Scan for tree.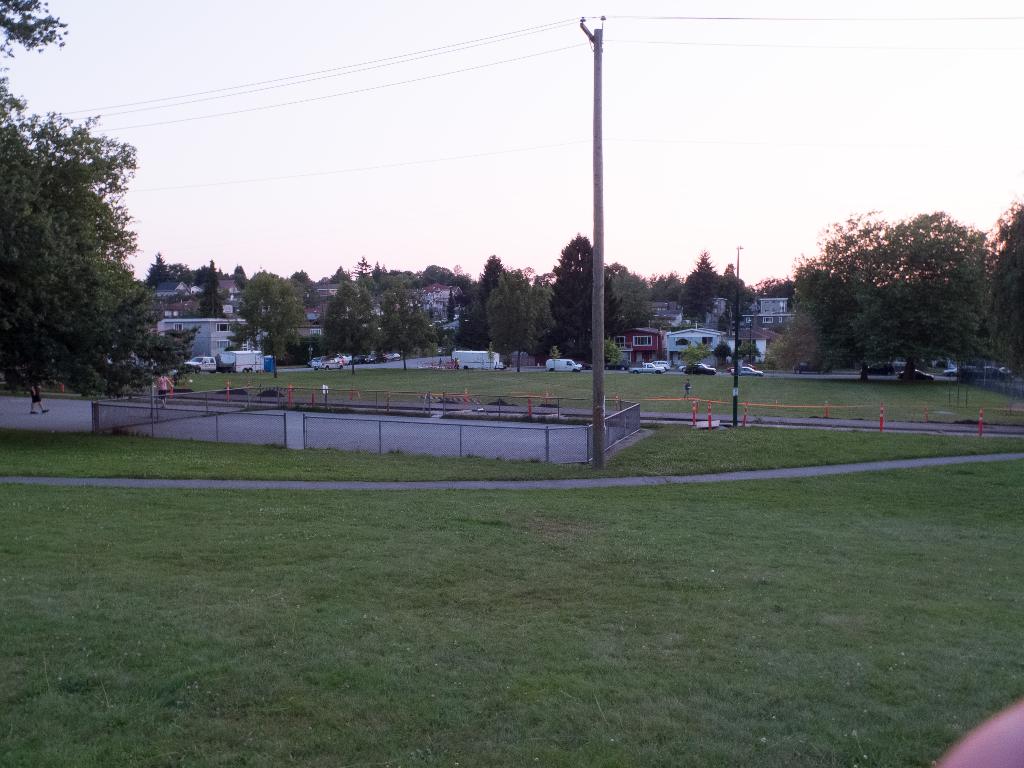
Scan result: BBox(646, 269, 684, 299).
